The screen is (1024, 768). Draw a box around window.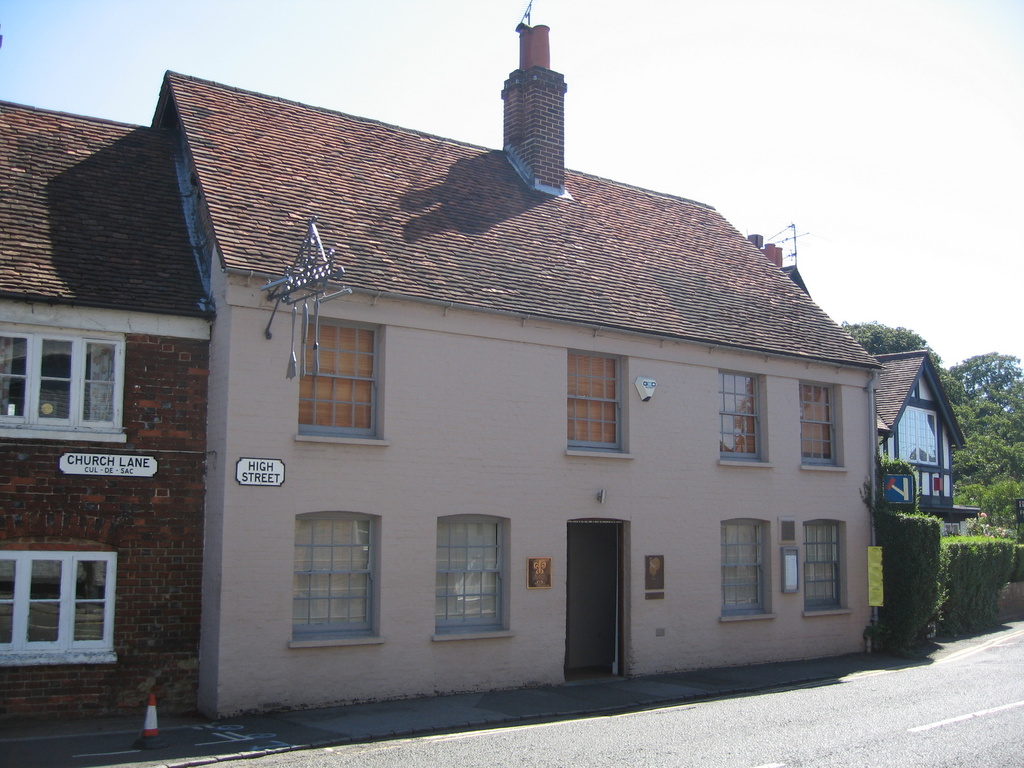
region(563, 343, 629, 455).
